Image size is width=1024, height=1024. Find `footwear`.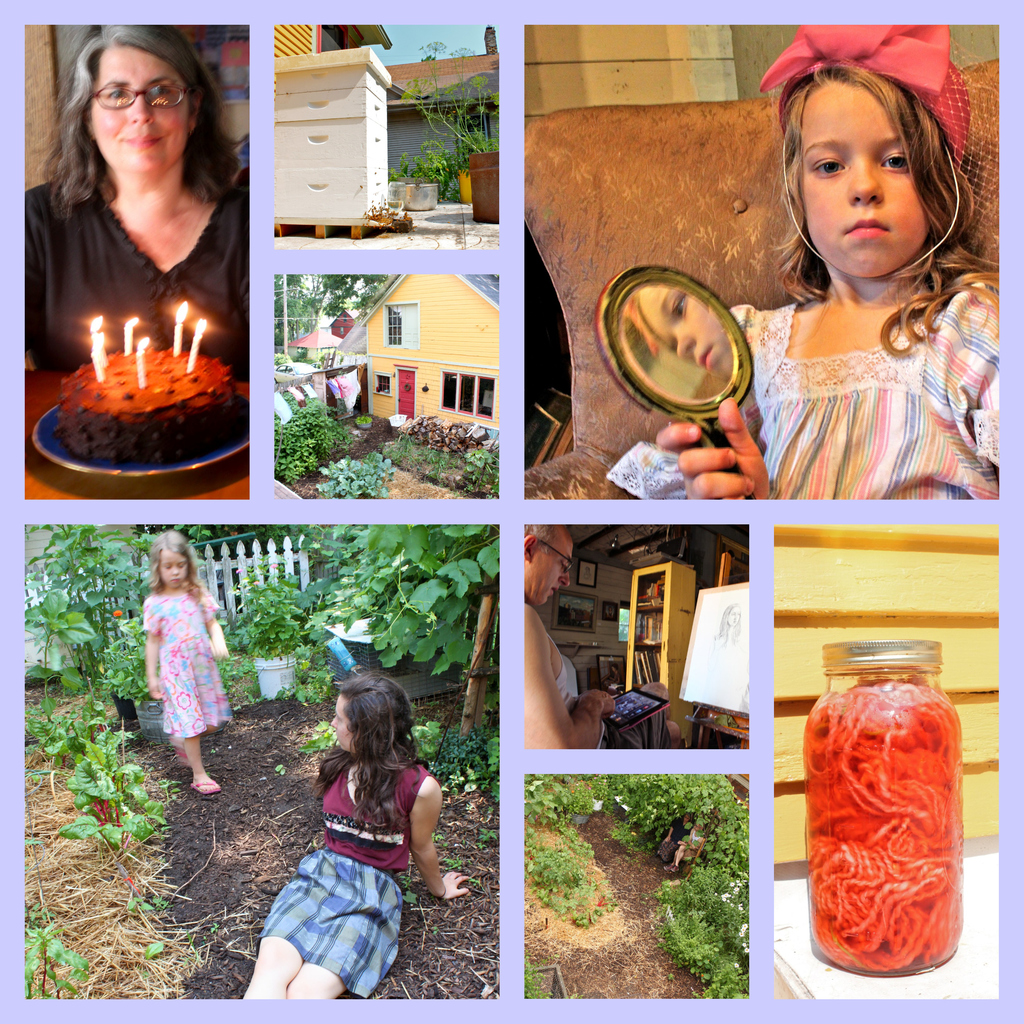
bbox=[165, 748, 184, 758].
